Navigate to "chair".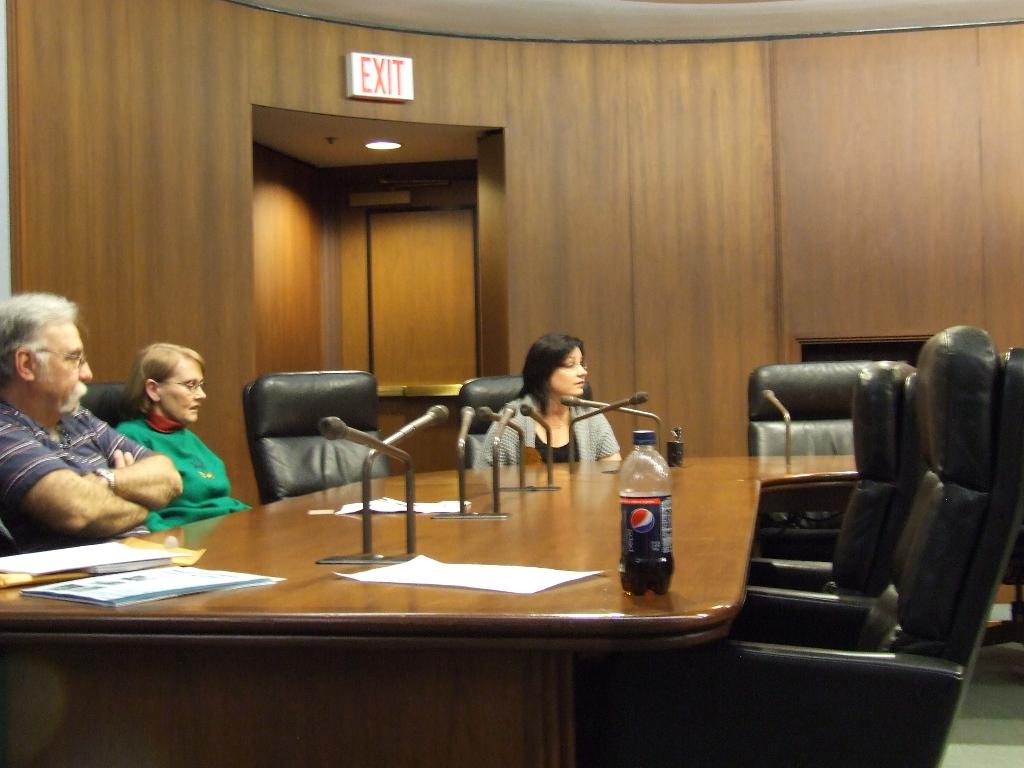
Navigation target: bbox=[749, 360, 919, 457].
